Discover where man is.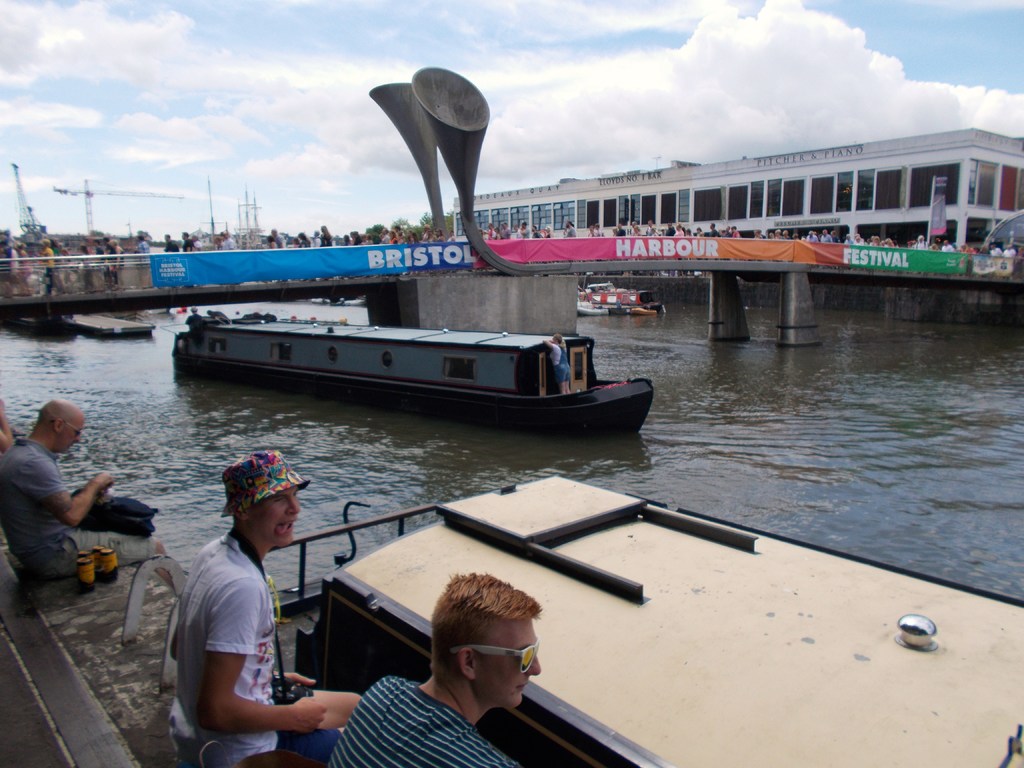
Discovered at [165,457,339,767].
